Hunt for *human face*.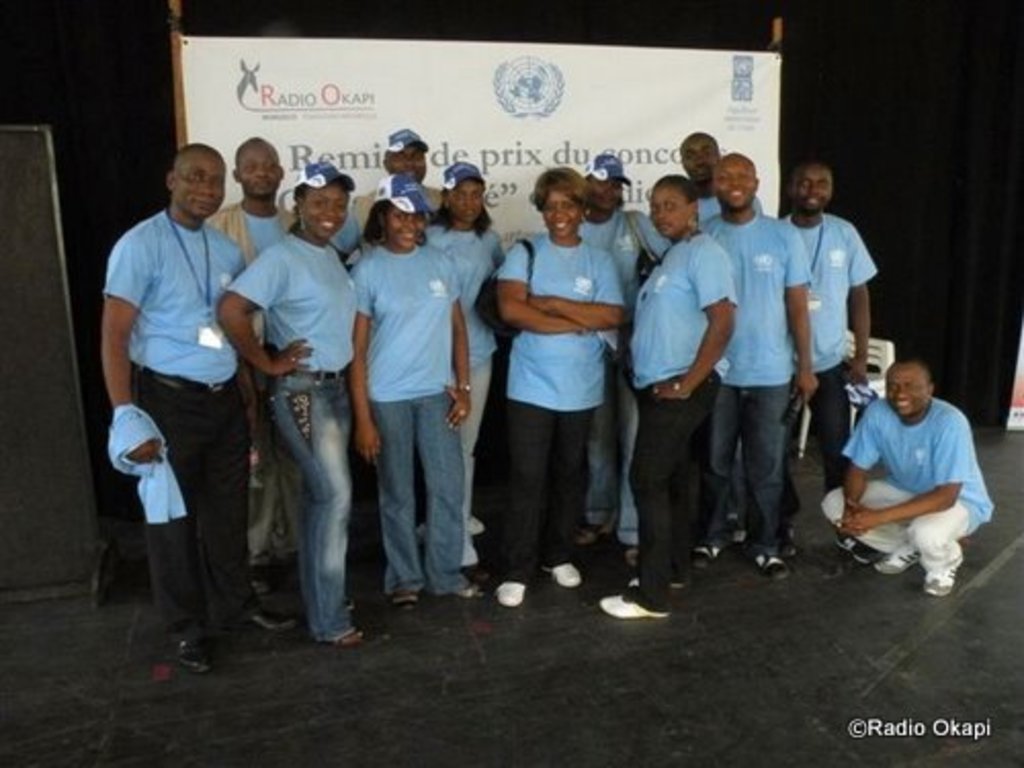
Hunted down at l=174, t=154, r=223, b=221.
